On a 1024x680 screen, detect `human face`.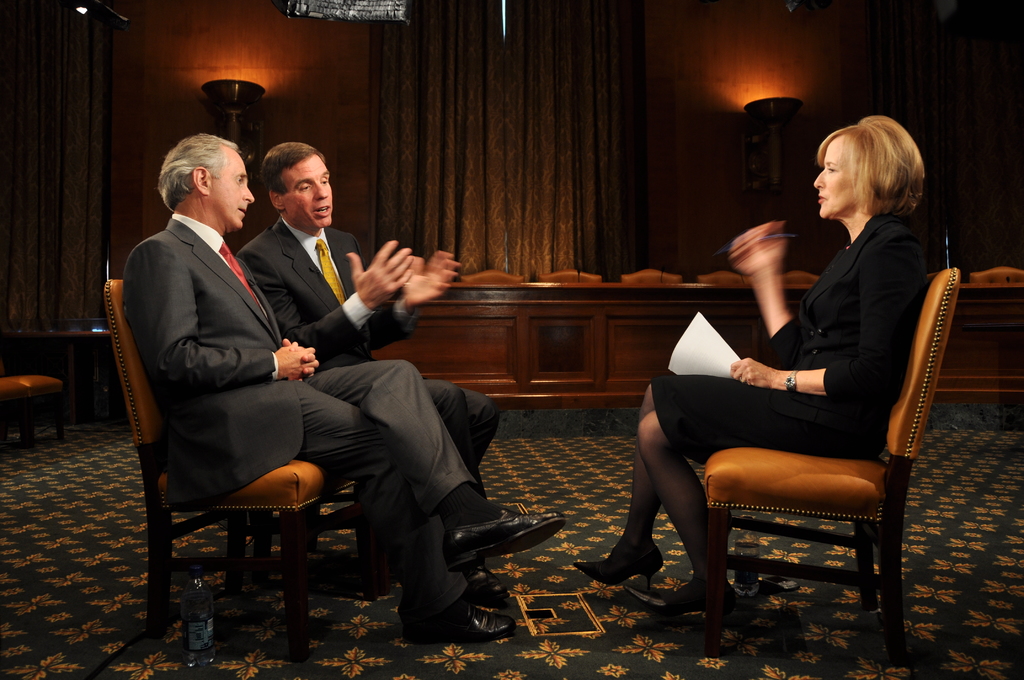
812:139:863:215.
